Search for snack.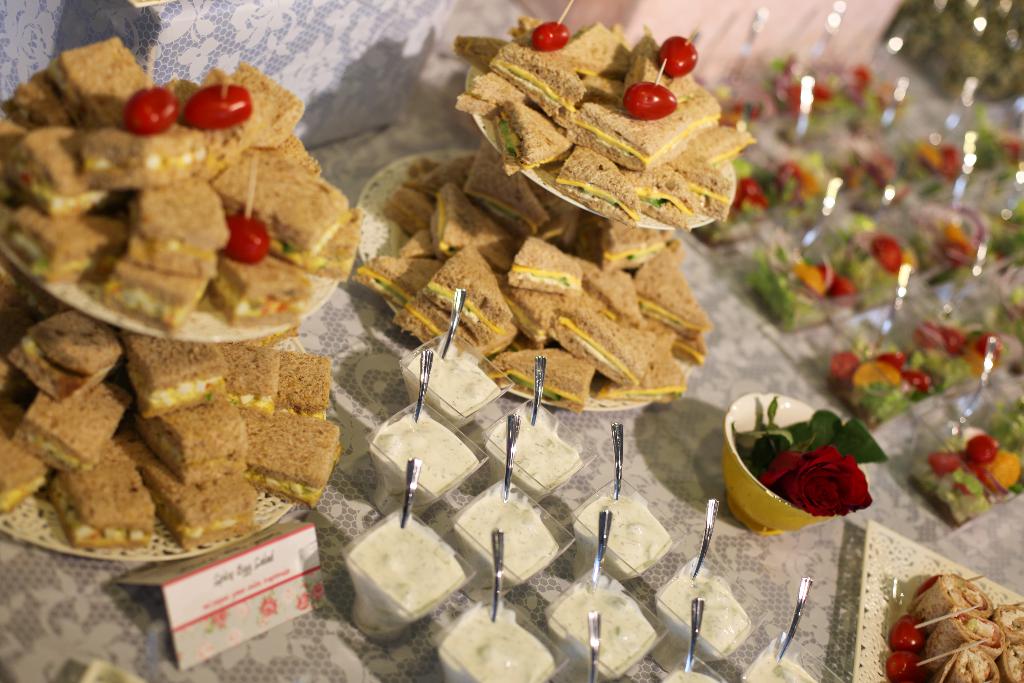
Found at l=538, t=572, r=666, b=682.
